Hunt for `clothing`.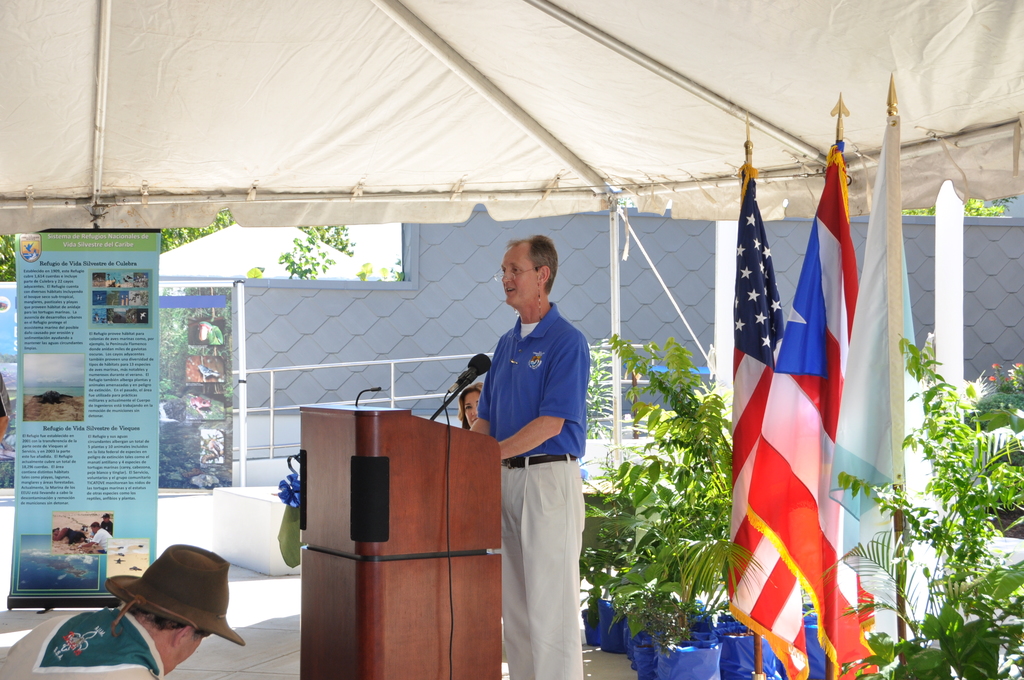
Hunted down at region(0, 605, 159, 679).
